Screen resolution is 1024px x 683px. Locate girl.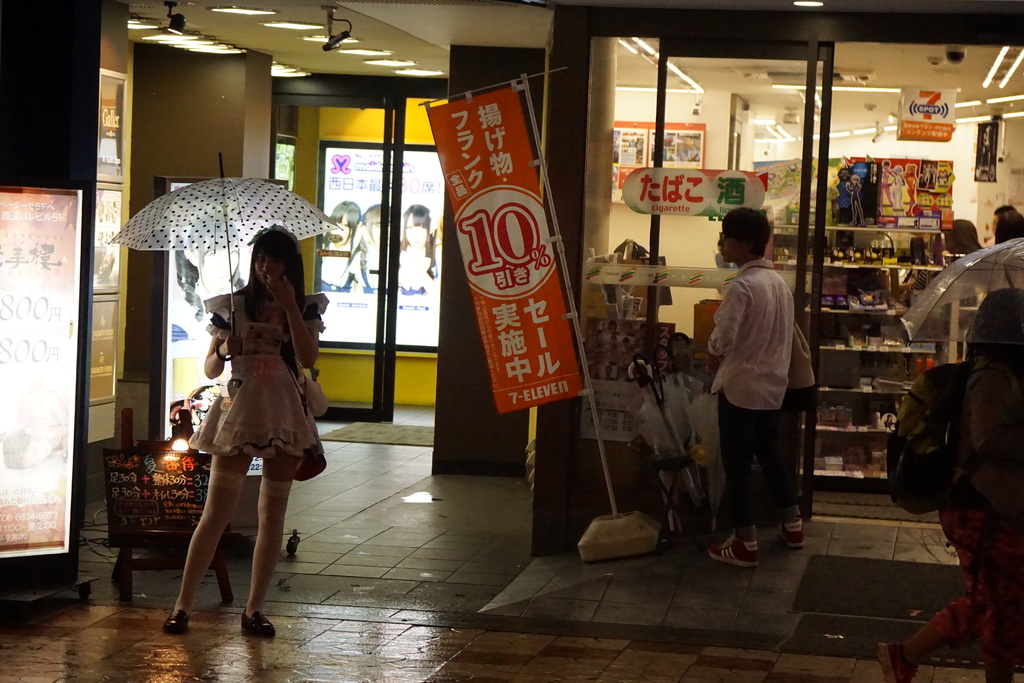
(left=168, top=227, right=324, bottom=630).
